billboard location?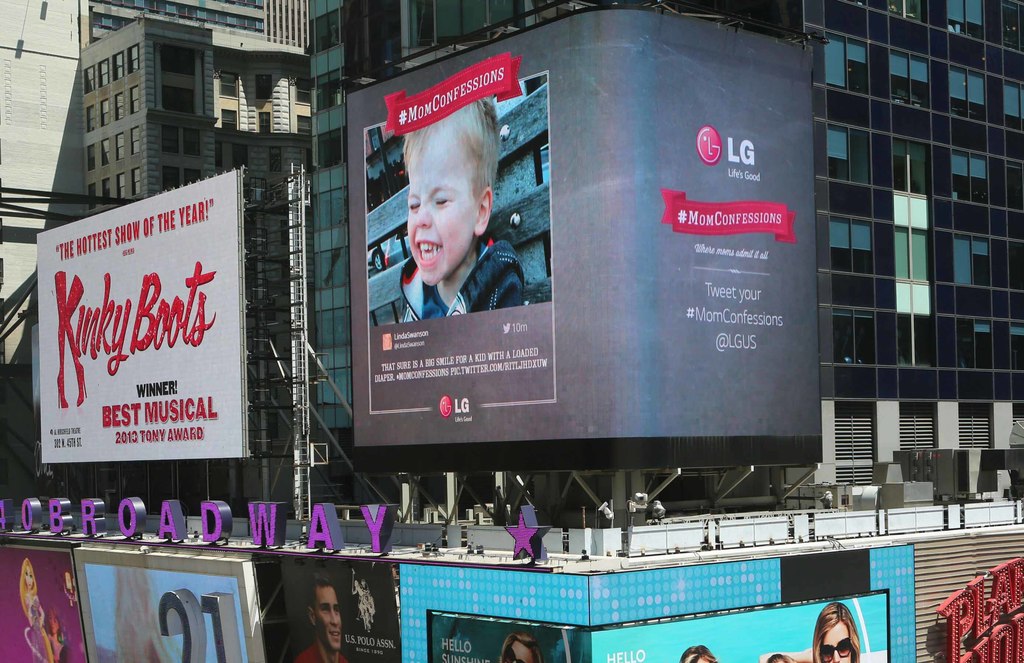
box(400, 543, 934, 662)
